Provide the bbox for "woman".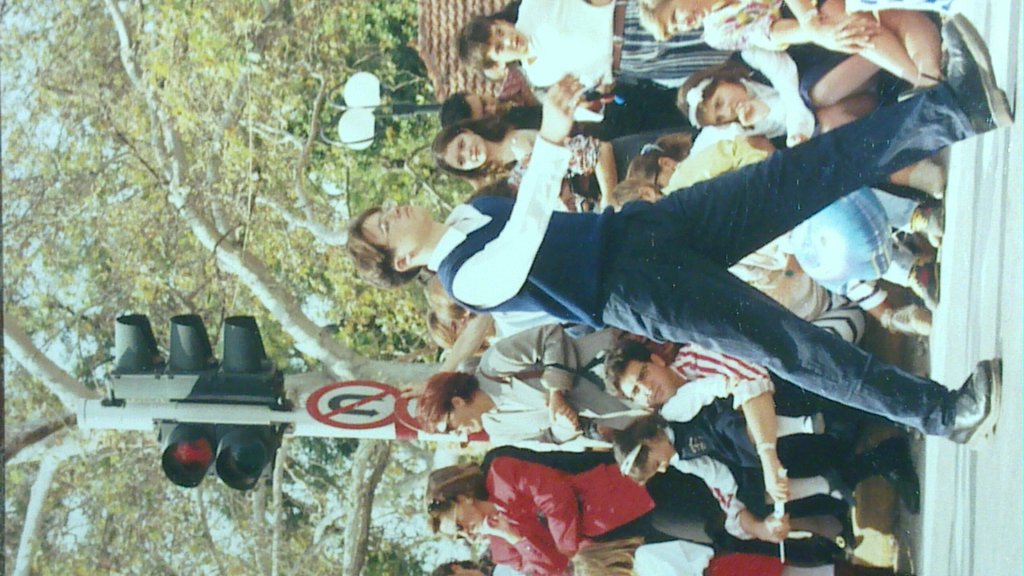
Rect(429, 89, 708, 214).
